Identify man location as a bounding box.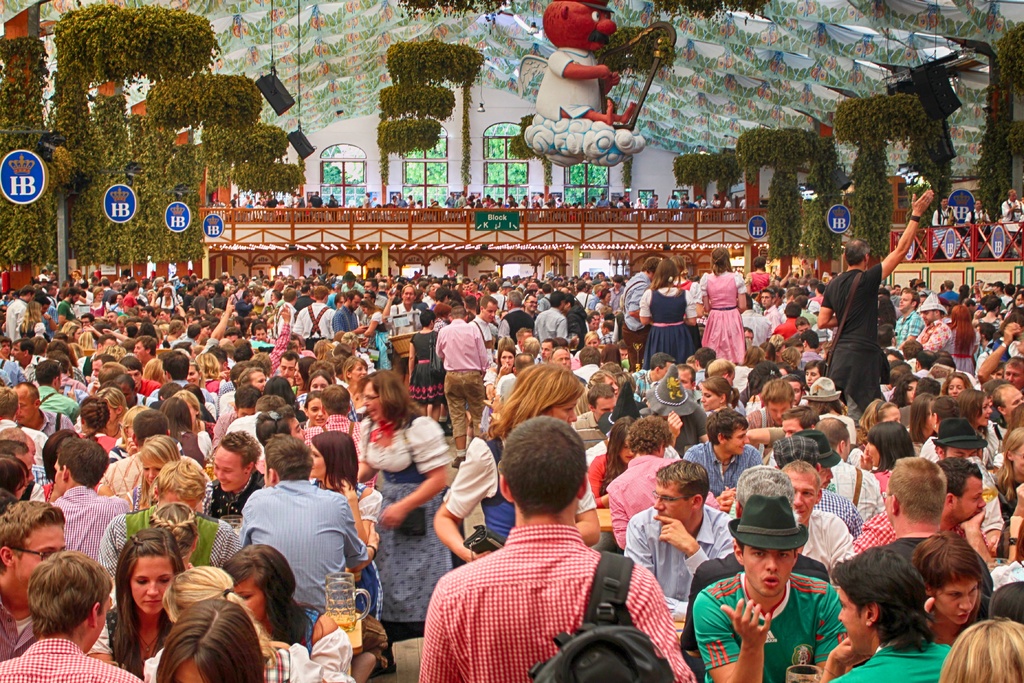
box=[612, 416, 678, 556].
